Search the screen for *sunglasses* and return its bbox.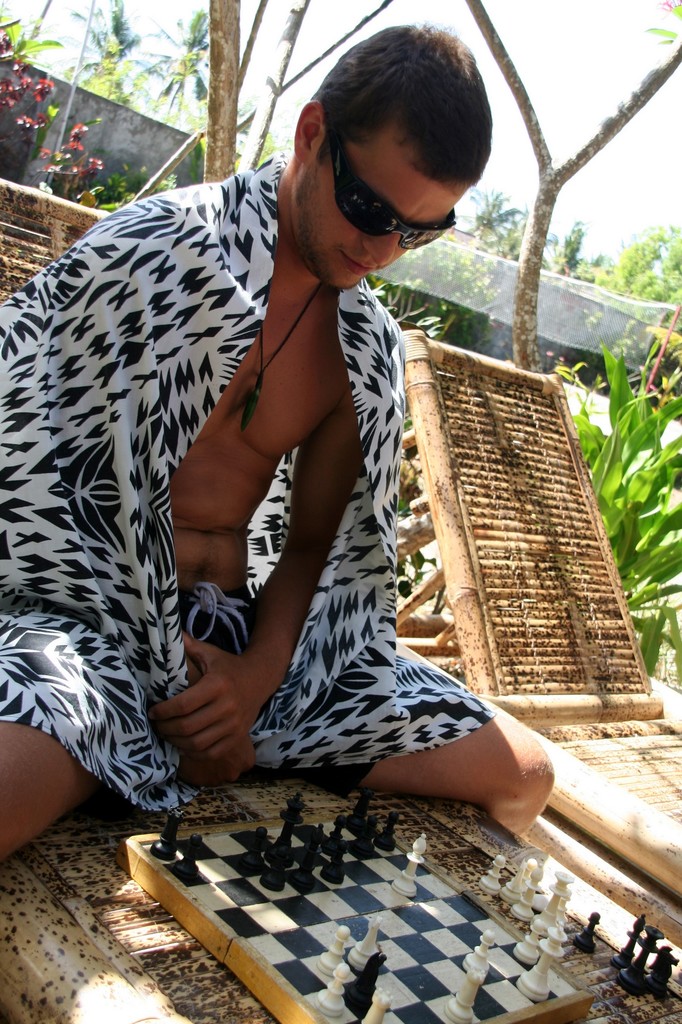
Found: region(331, 134, 456, 249).
